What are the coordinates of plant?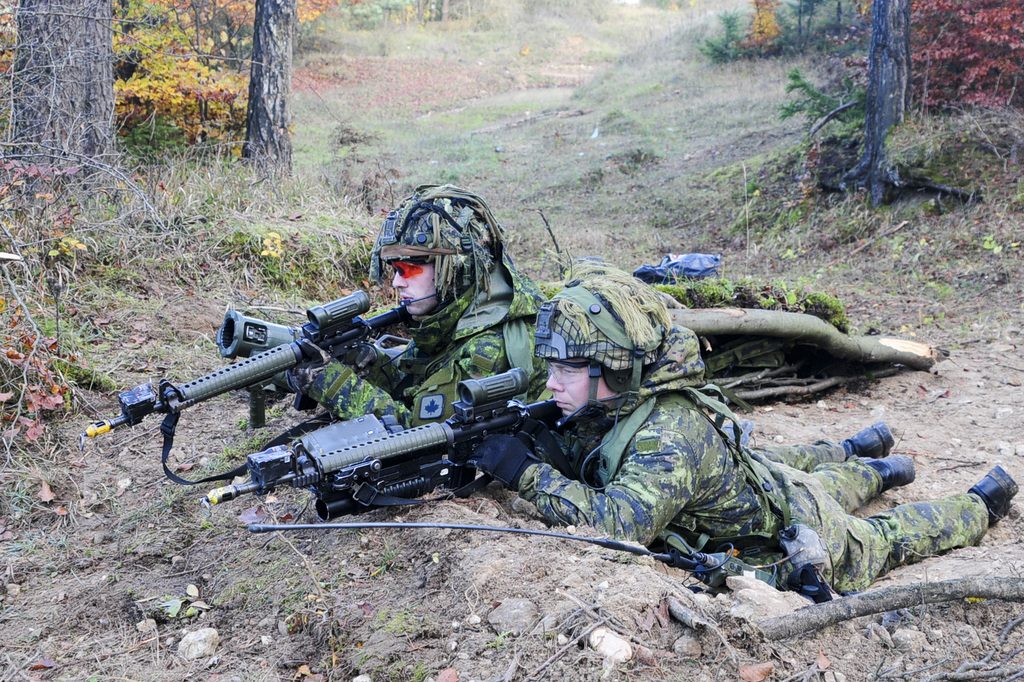
region(105, 559, 122, 587).
